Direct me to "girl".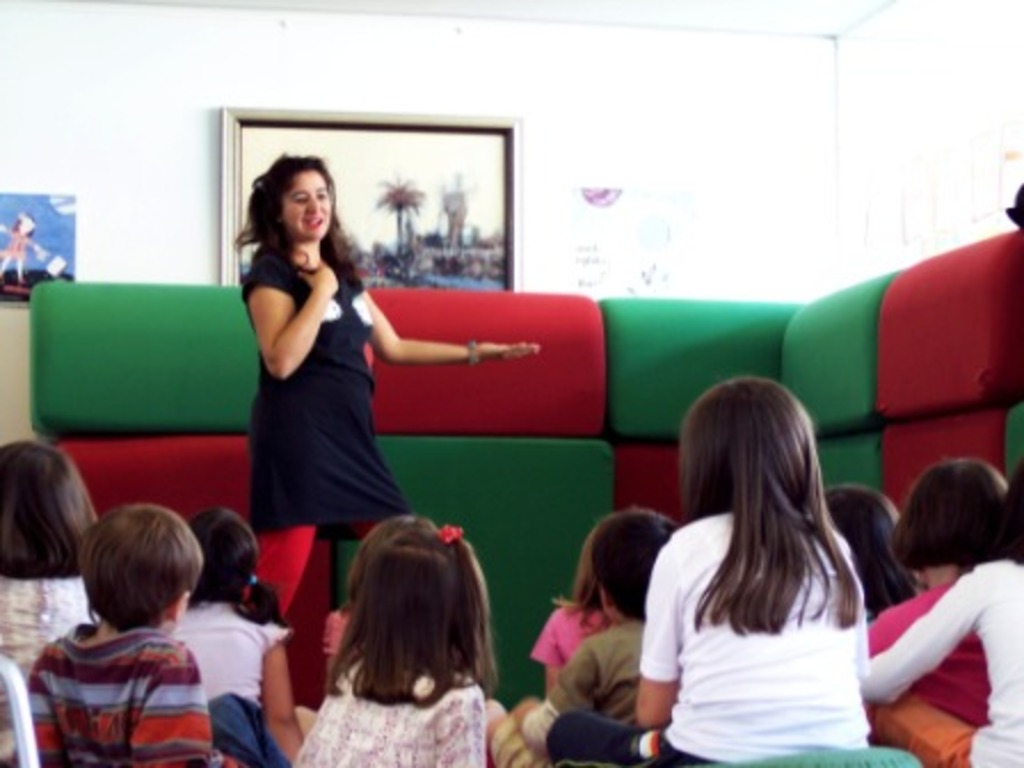
Direction: (left=859, top=457, right=1022, bottom=766).
